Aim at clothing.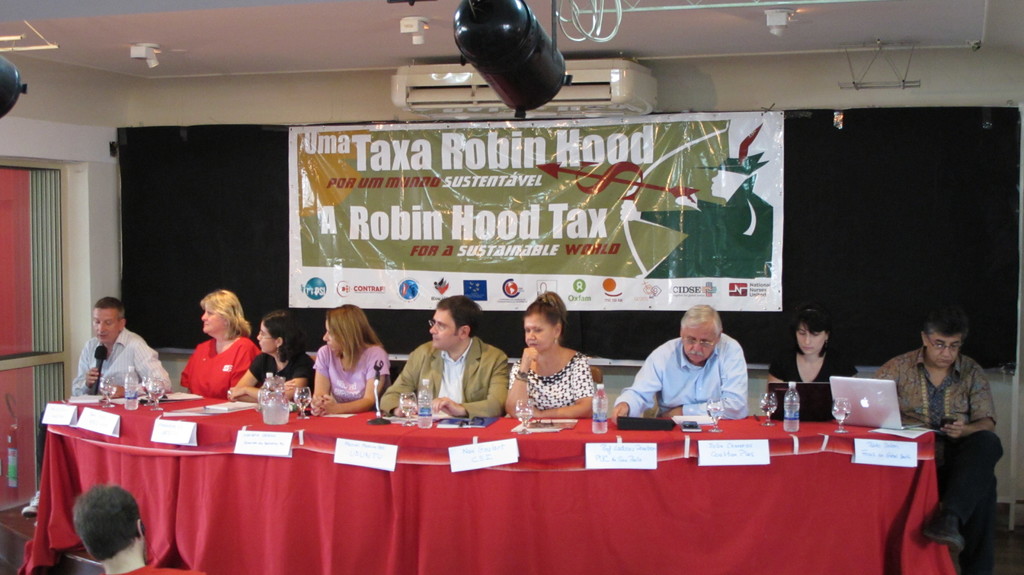
Aimed at (left=614, top=329, right=748, bottom=425).
